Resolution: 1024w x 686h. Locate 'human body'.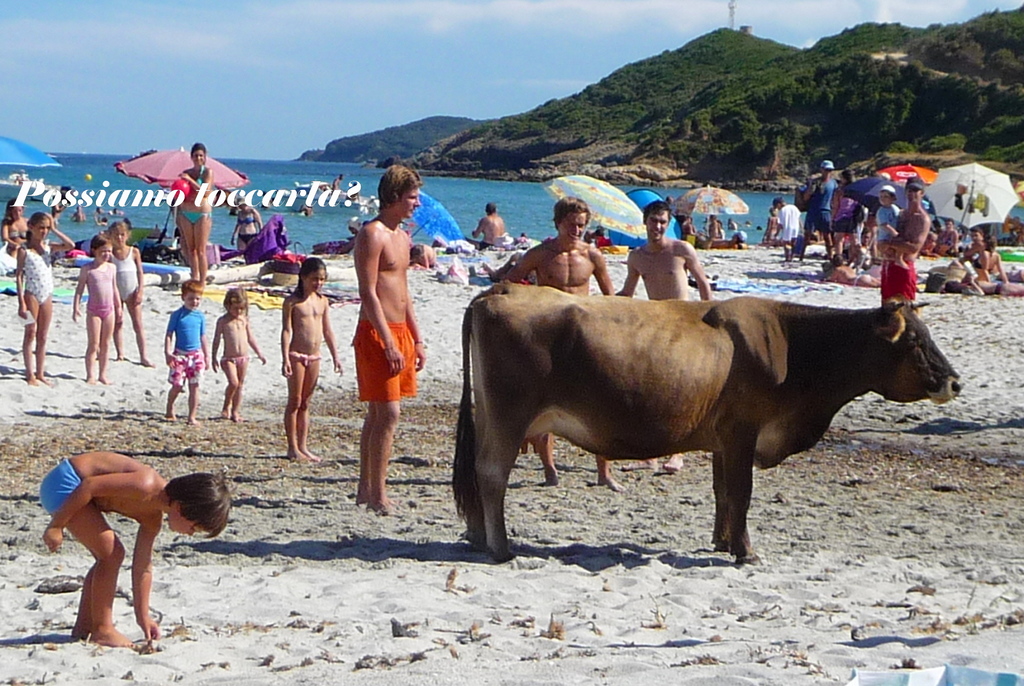
left=353, top=161, right=430, bottom=514.
